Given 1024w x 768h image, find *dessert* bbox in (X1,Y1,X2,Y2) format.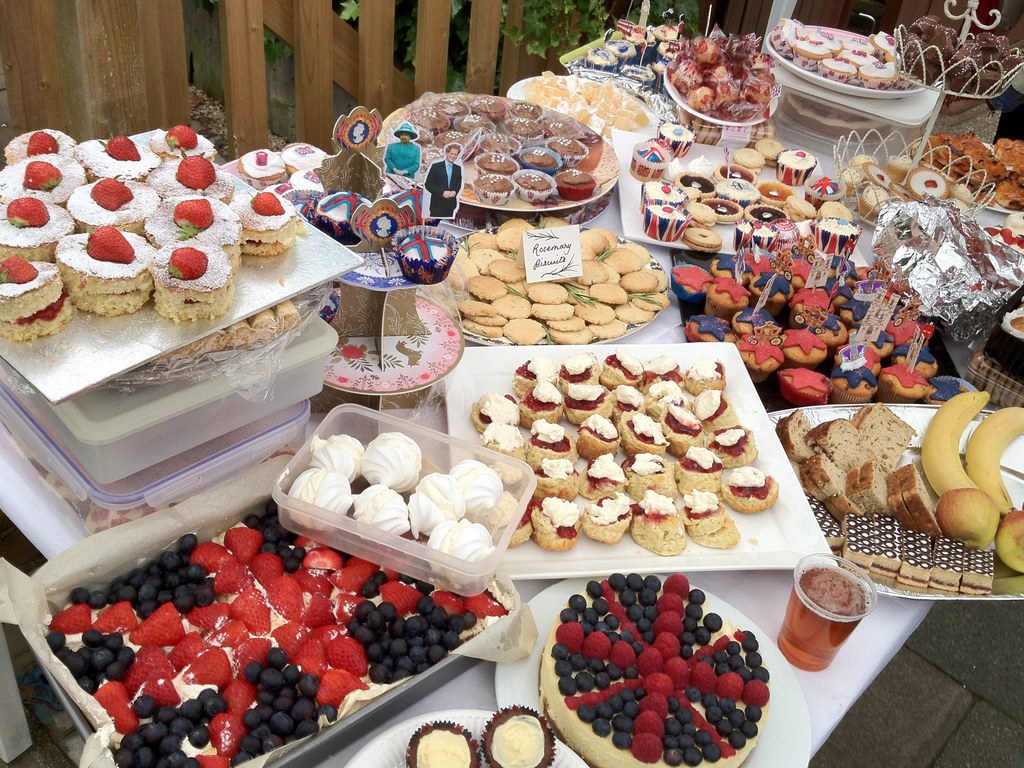
(414,726,471,767).
